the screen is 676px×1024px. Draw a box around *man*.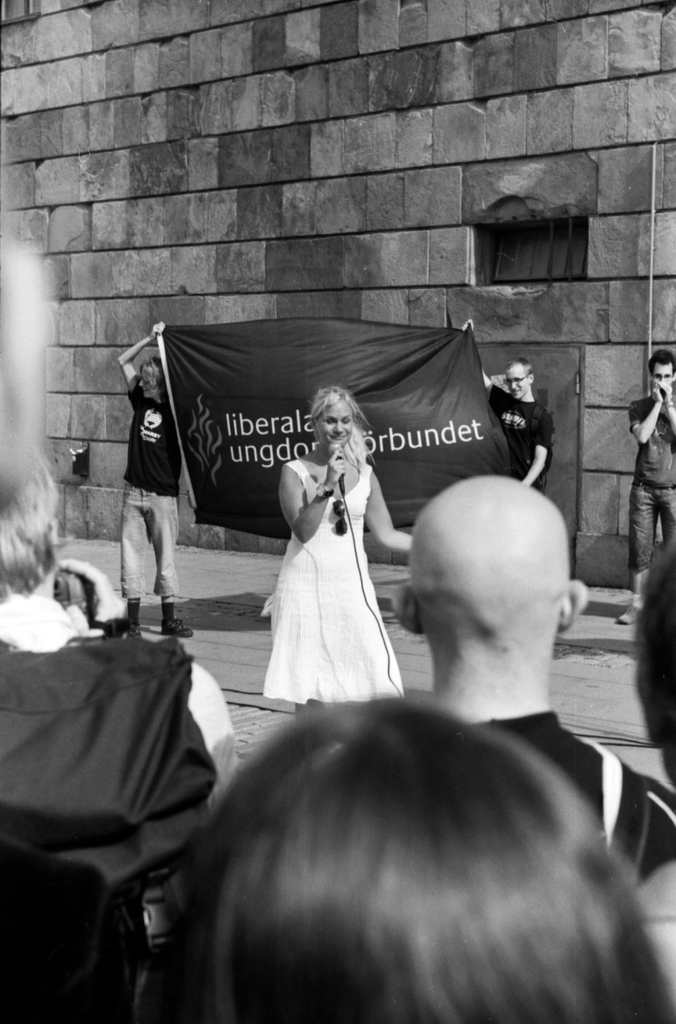
616 350 675 620.
